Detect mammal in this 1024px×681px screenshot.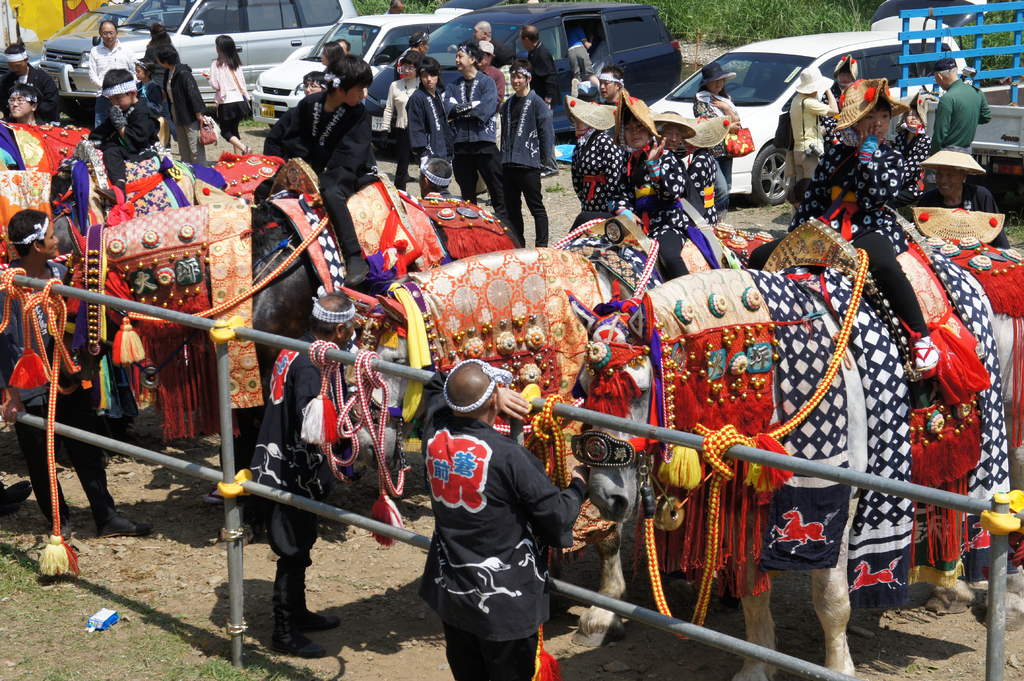
Detection: box=[413, 358, 588, 672].
